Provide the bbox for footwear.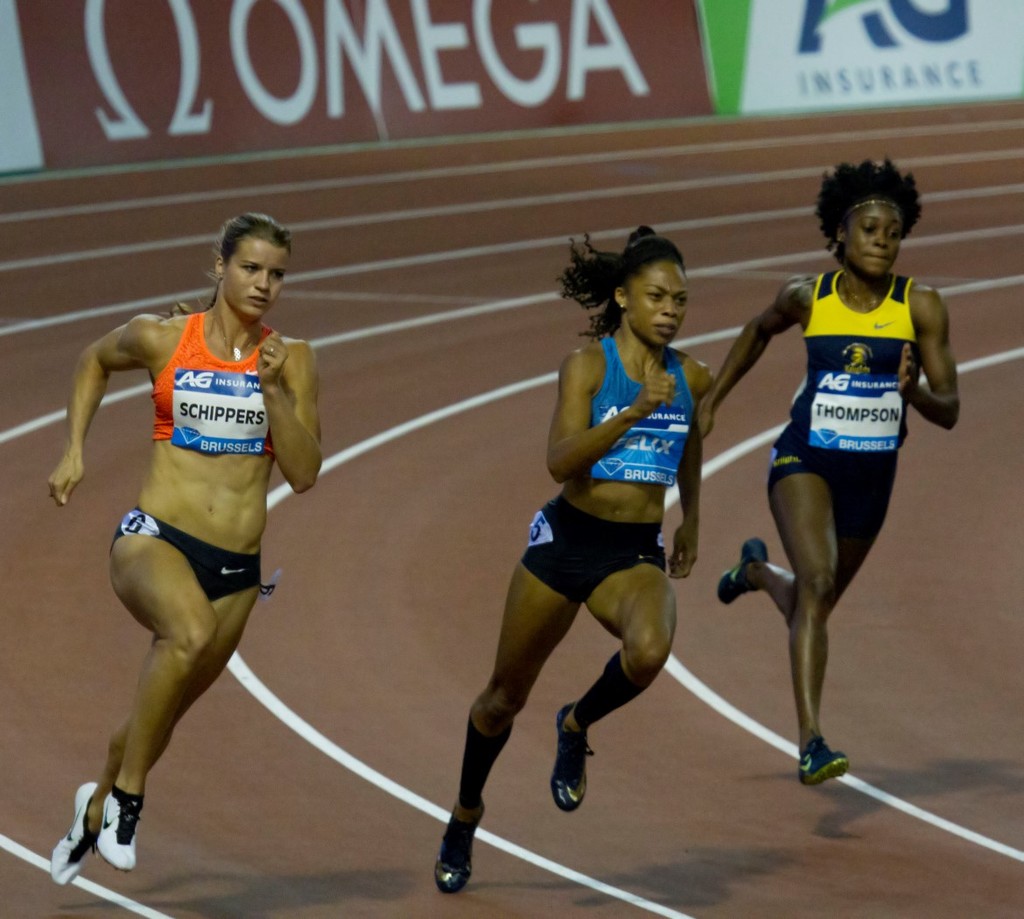
box(97, 782, 144, 873).
